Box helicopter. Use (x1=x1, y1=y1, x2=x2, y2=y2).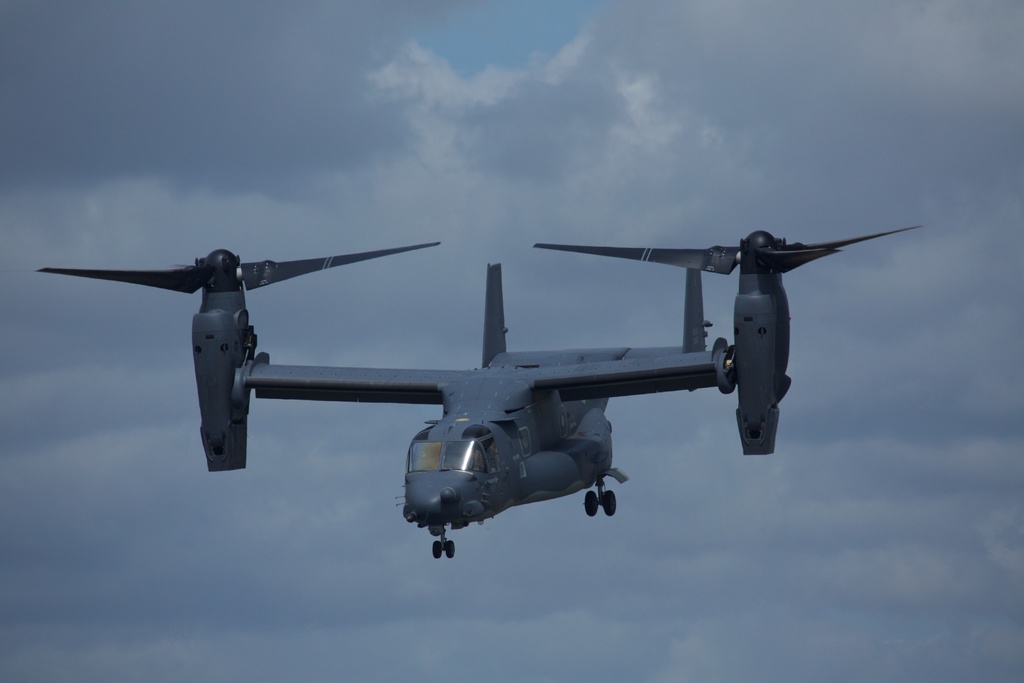
(x1=33, y1=217, x2=919, y2=559).
